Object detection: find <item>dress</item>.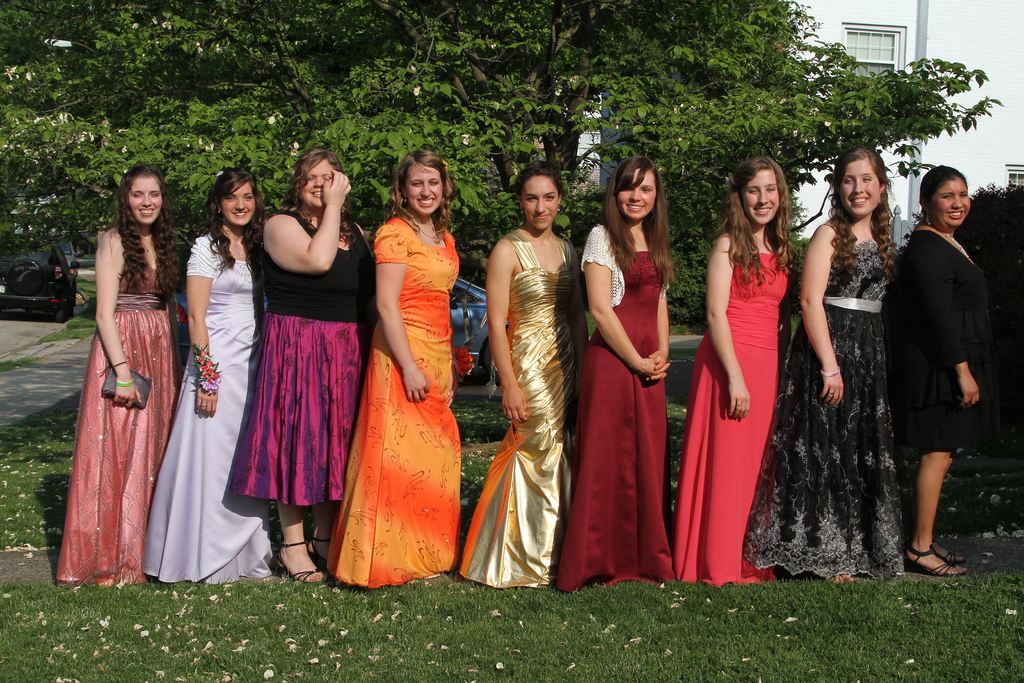
894, 225, 989, 468.
